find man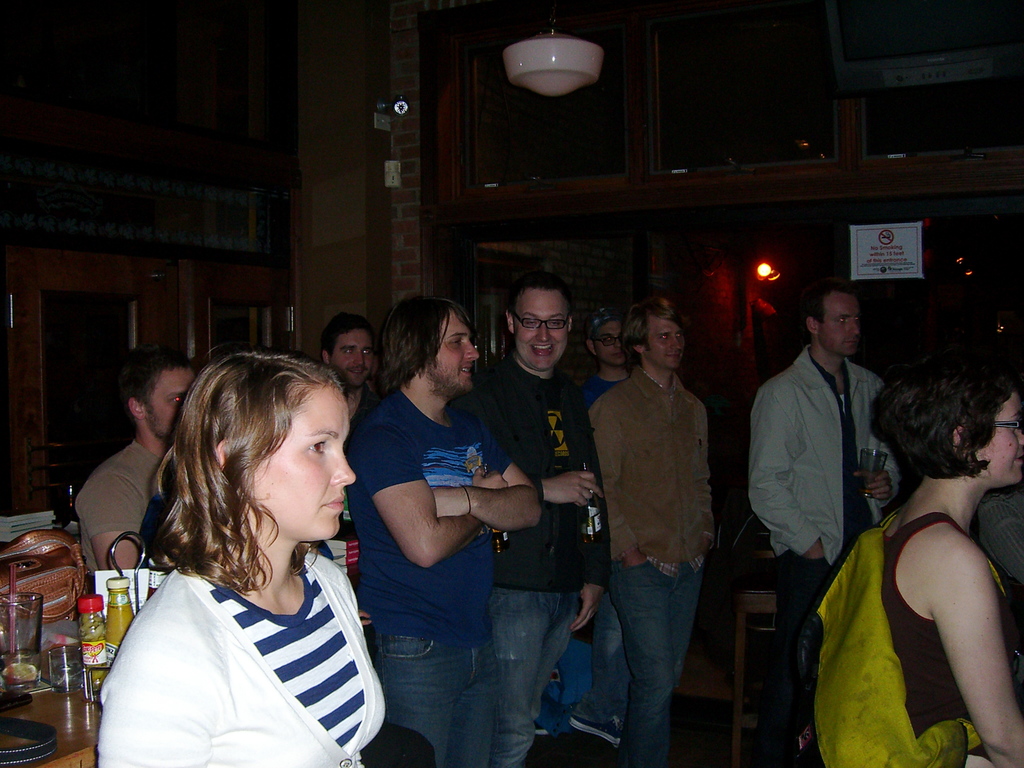
453:276:608:767
